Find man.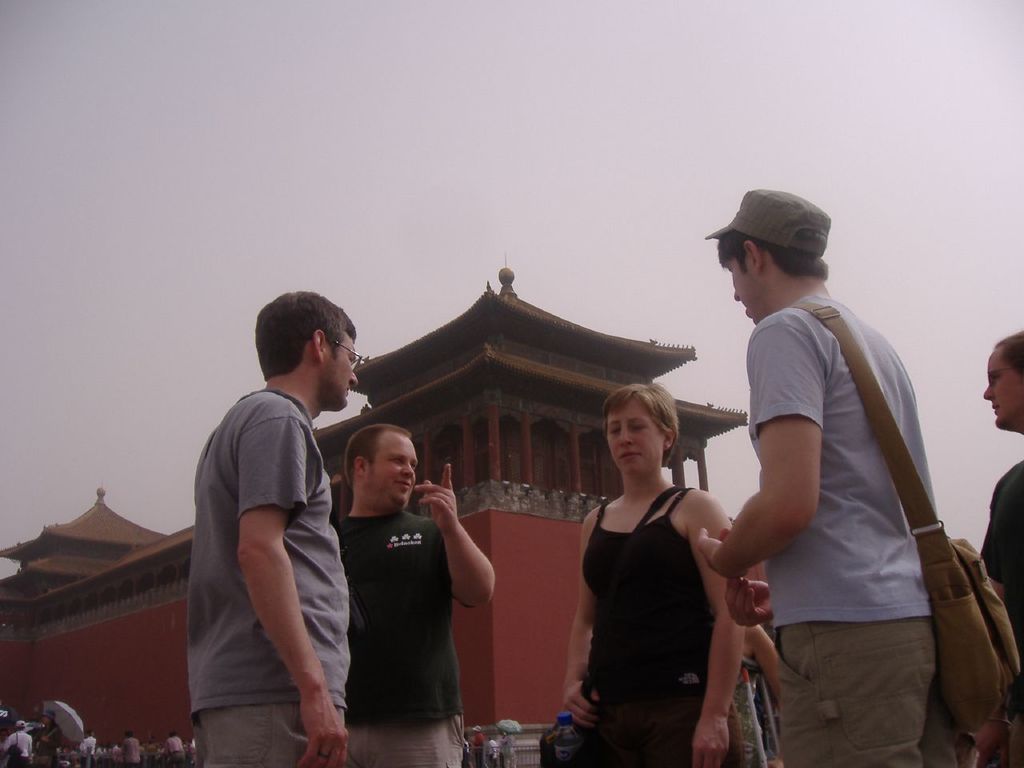
(331,420,499,767).
